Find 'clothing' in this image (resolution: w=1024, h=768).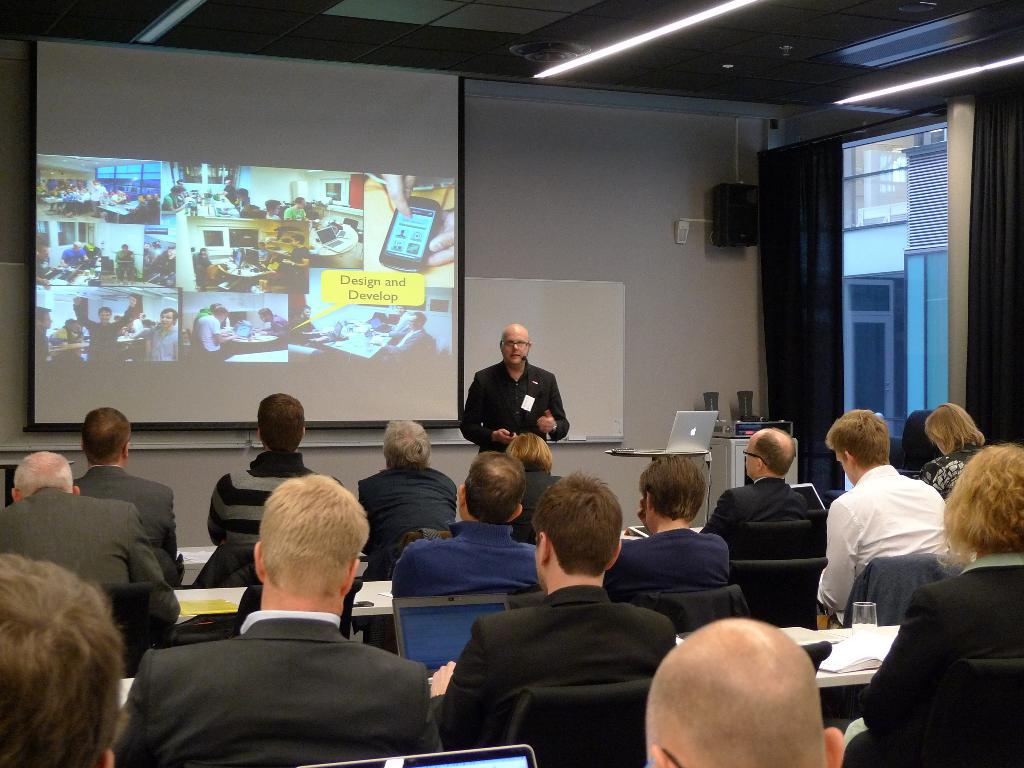
box=[265, 209, 279, 222].
